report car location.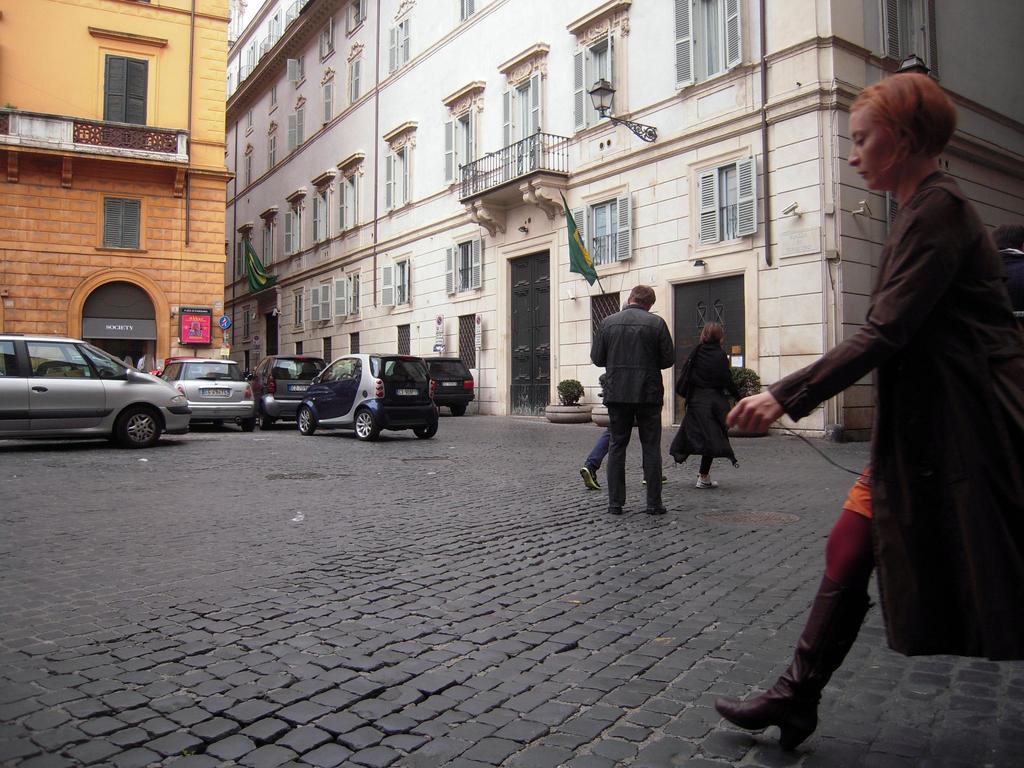
Report: <box>254,360,321,429</box>.
